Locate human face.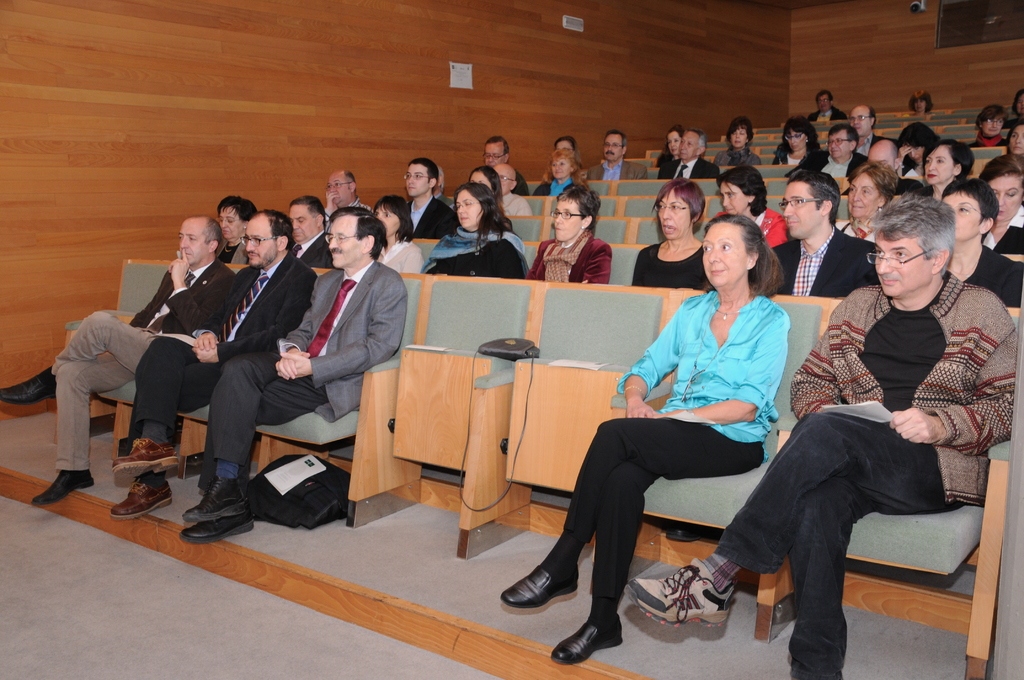
Bounding box: Rect(1007, 122, 1023, 150).
